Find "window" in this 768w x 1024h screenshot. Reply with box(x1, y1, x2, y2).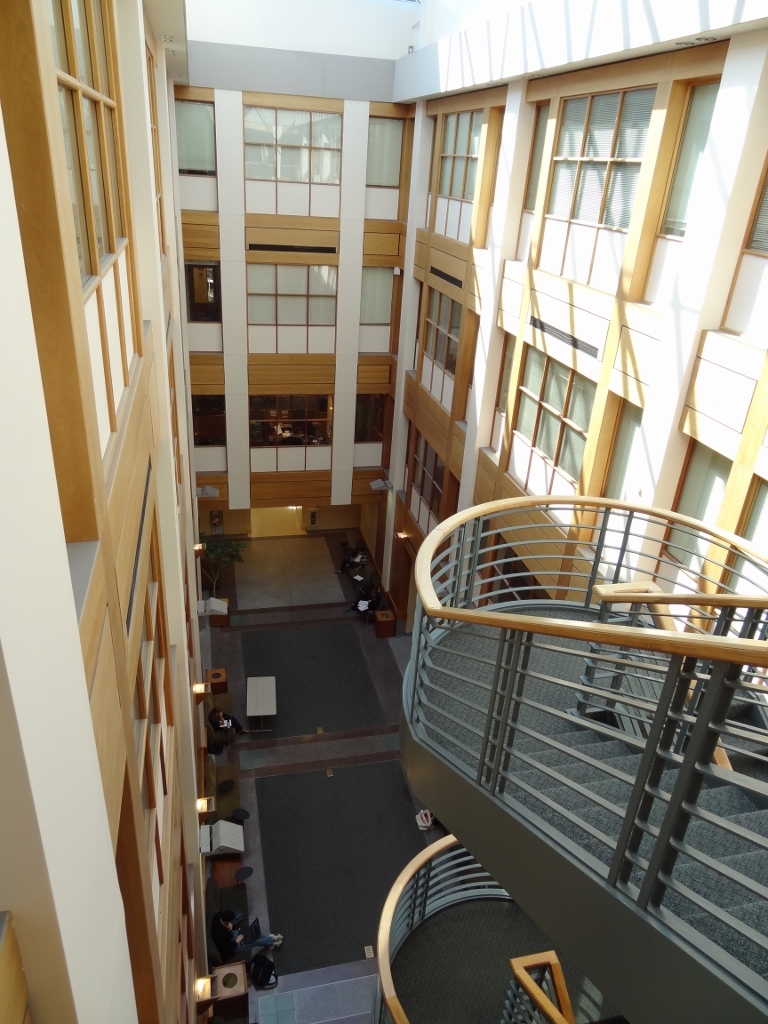
box(170, 96, 218, 213).
